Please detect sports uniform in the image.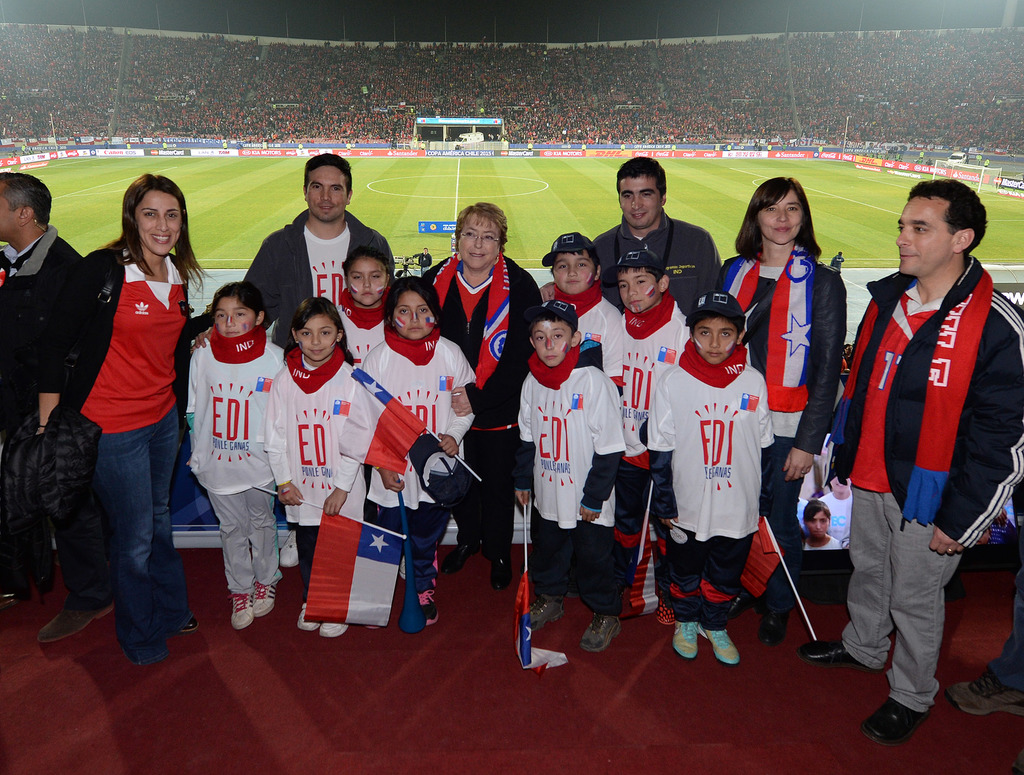
<region>81, 250, 198, 651</region>.
